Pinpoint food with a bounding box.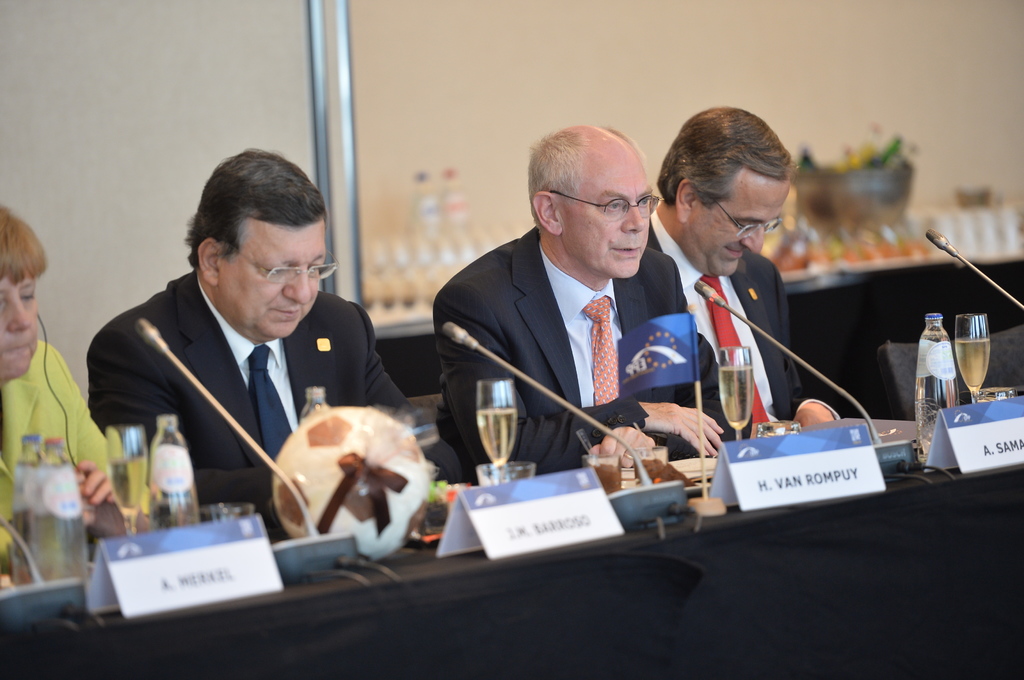
bbox=[244, 401, 421, 546].
